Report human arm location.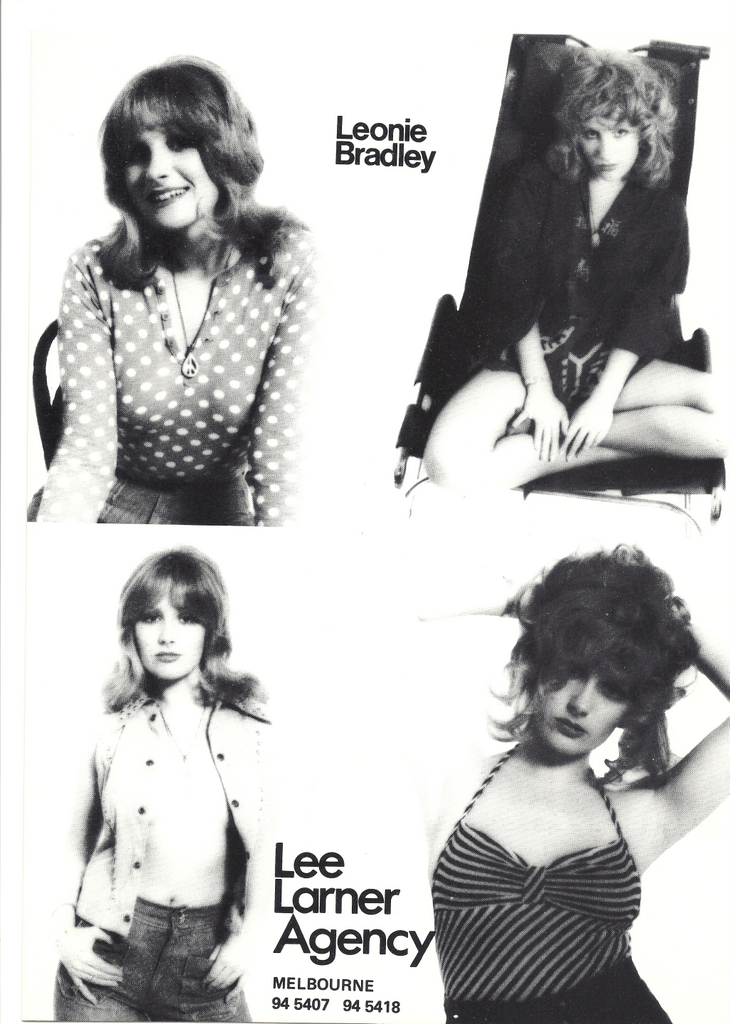
Report: [x1=411, y1=582, x2=531, y2=619].
